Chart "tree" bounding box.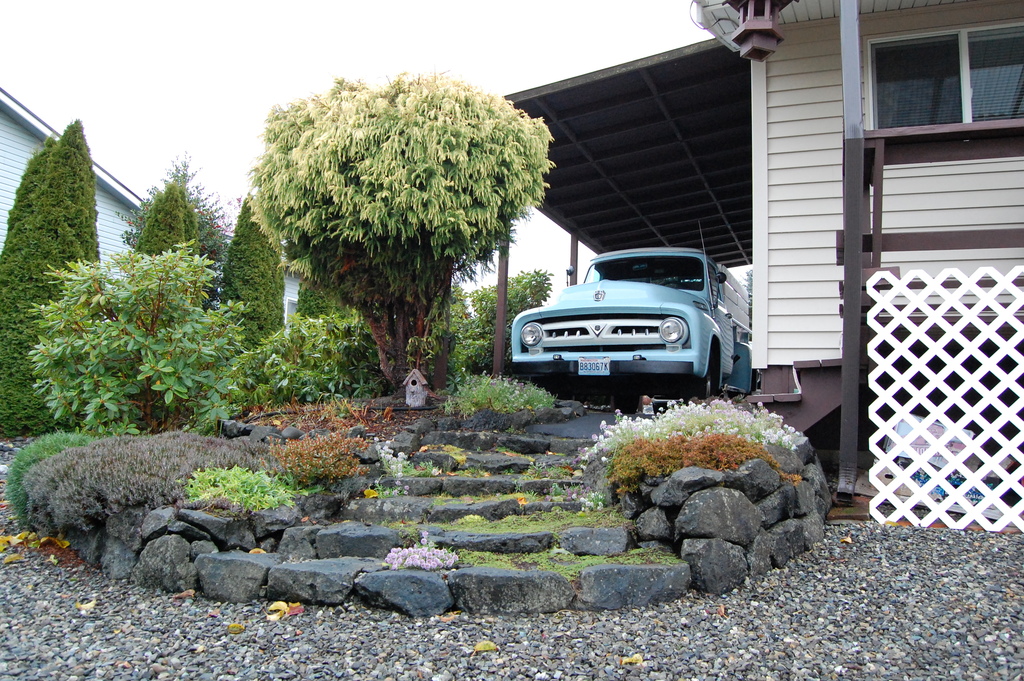
Charted: box=[0, 116, 106, 438].
